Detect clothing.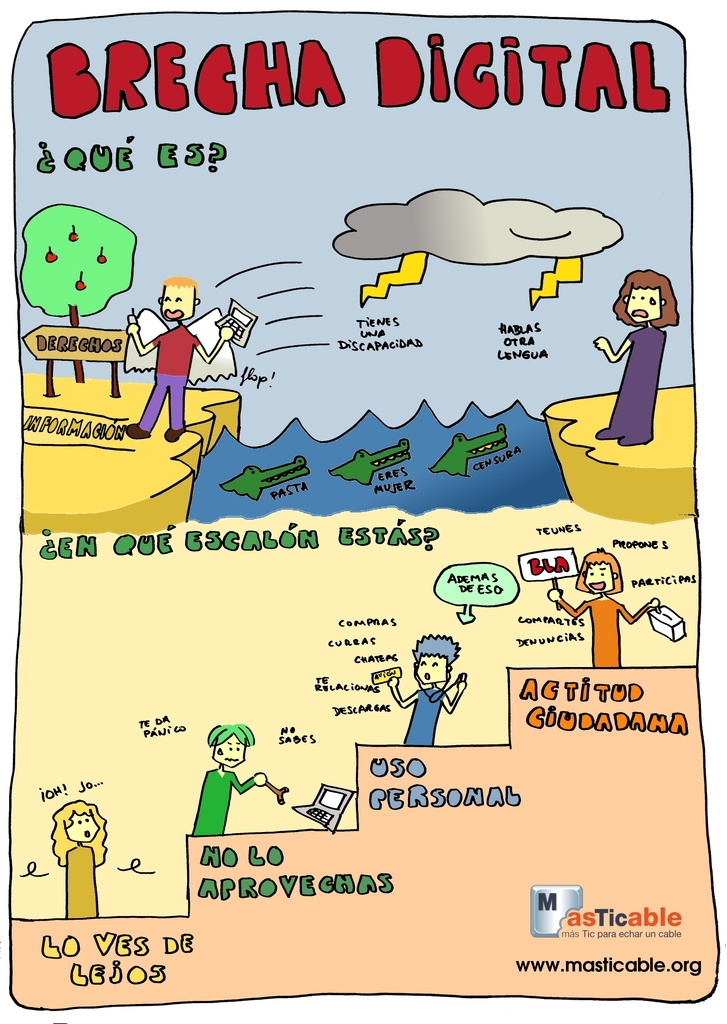
Detected at <region>137, 321, 202, 422</region>.
